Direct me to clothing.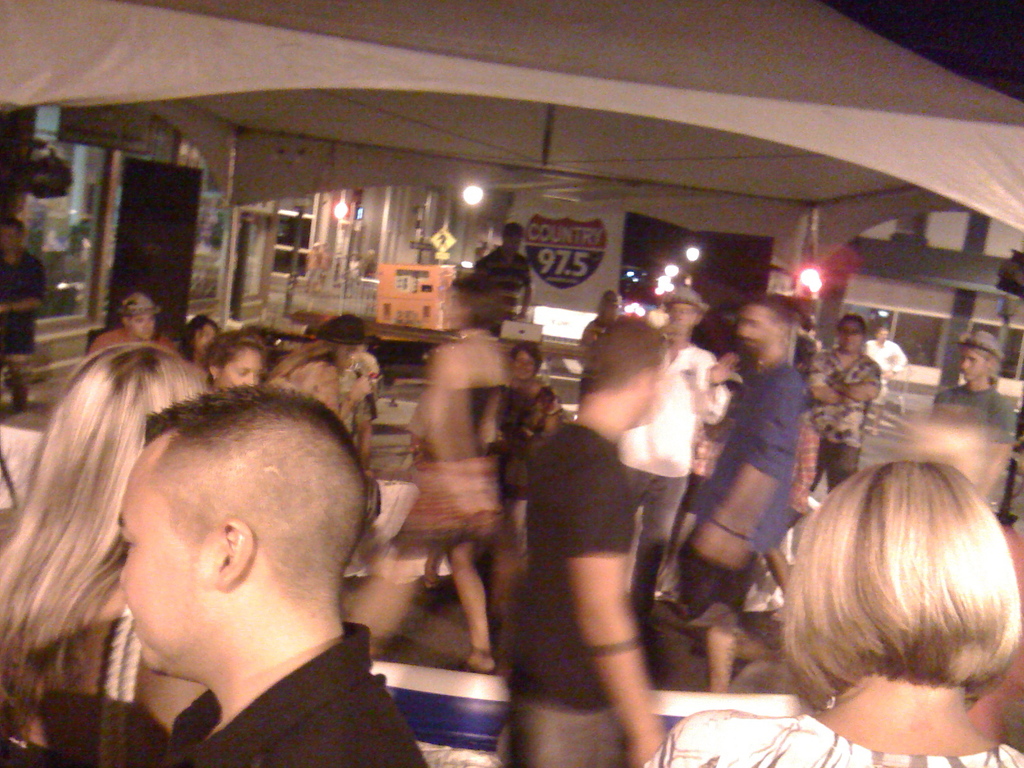
Direction: 810 436 858 499.
